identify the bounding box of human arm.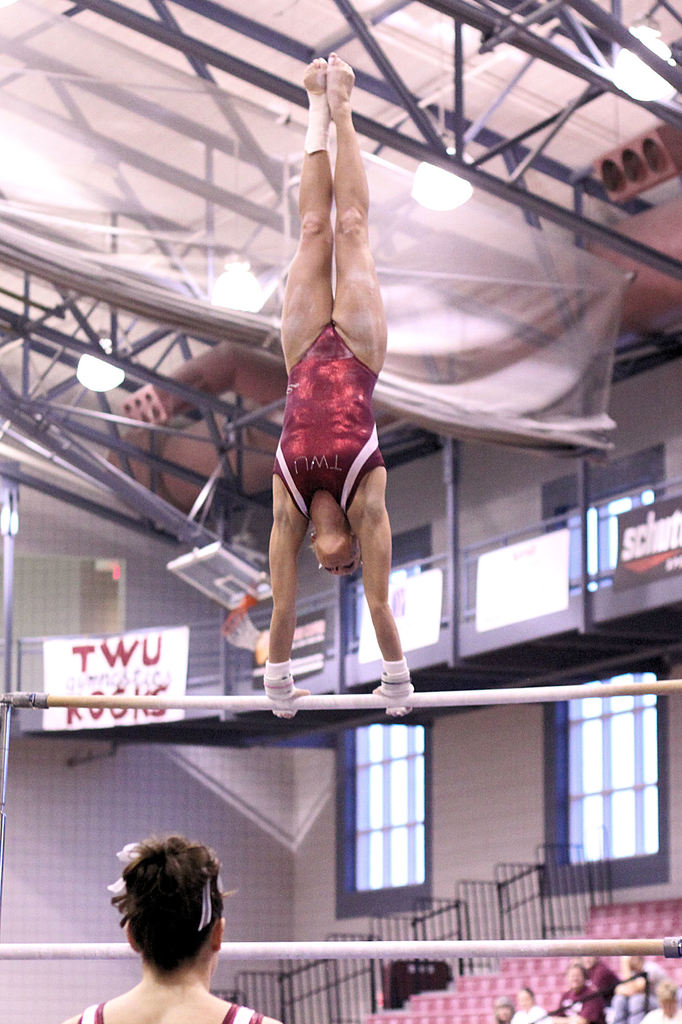
[left=612, top=962, right=656, bottom=993].
